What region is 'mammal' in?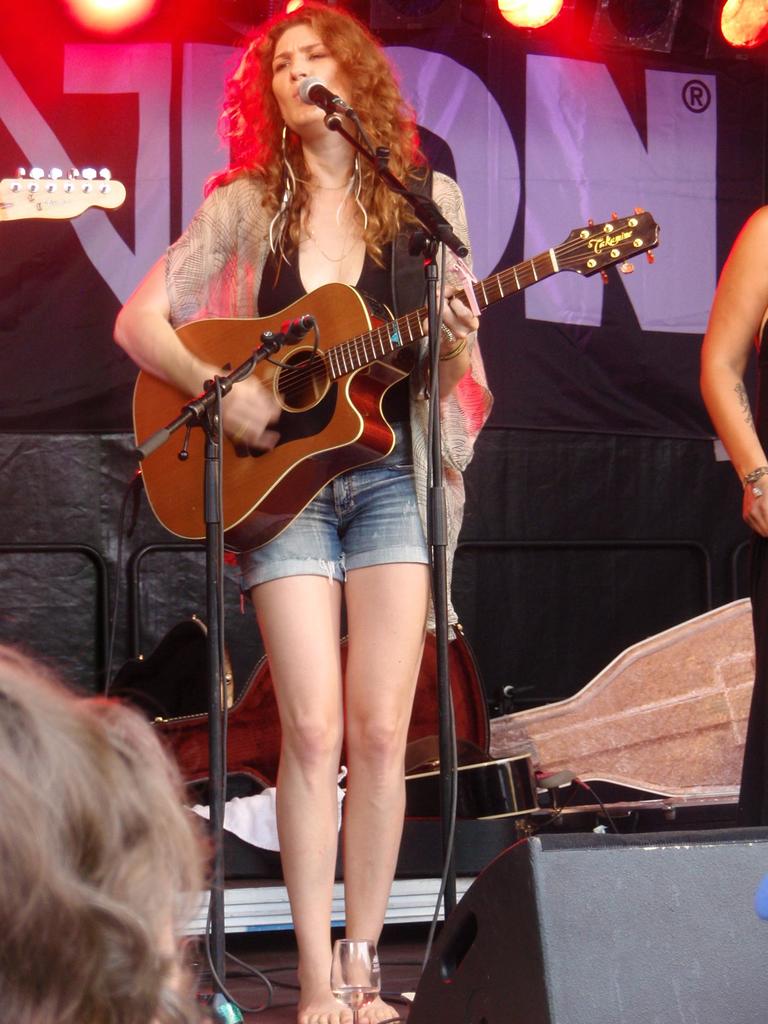
bbox=(698, 196, 767, 833).
